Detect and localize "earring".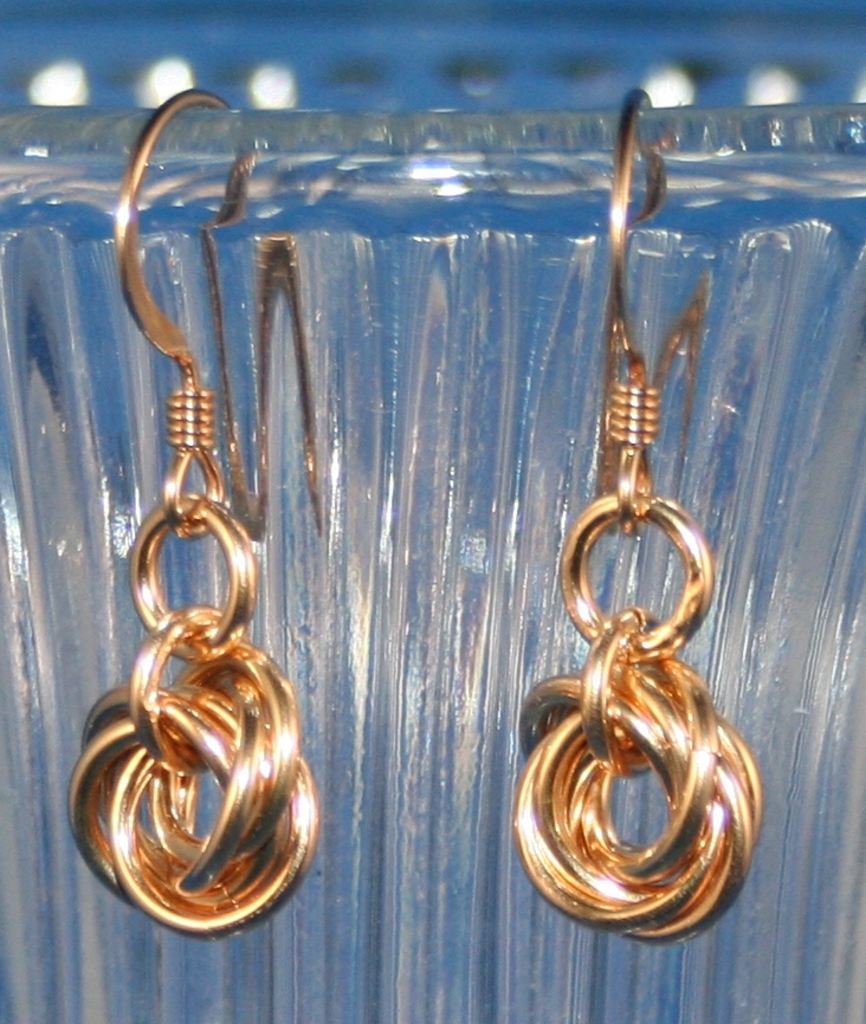
Localized at bbox(495, 83, 771, 961).
